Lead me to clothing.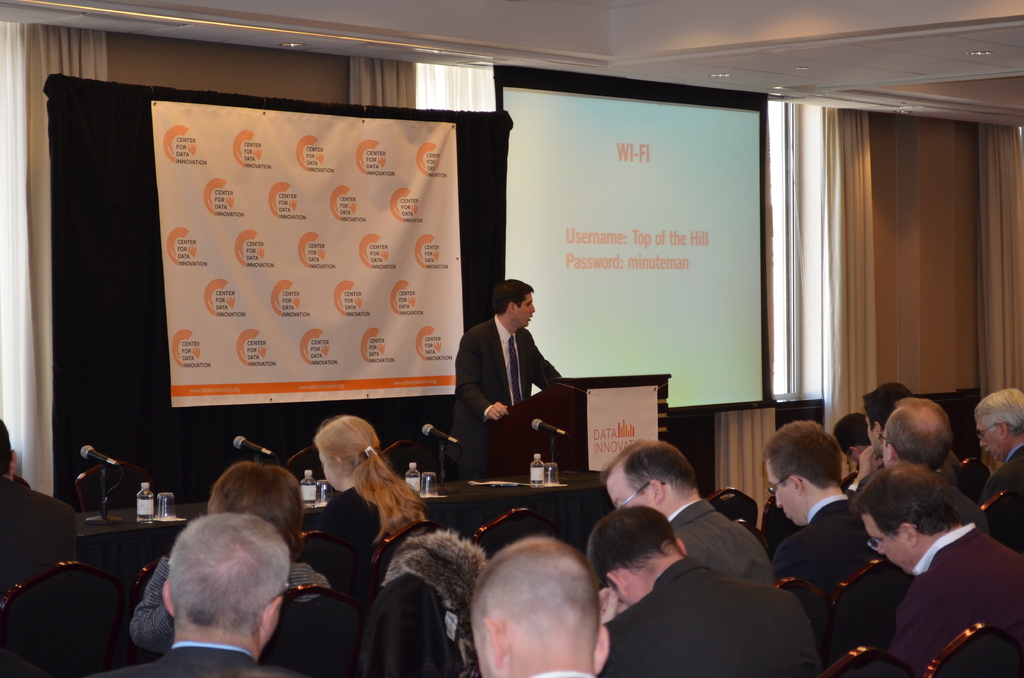
Lead to x1=667 y1=499 x2=774 y2=586.
